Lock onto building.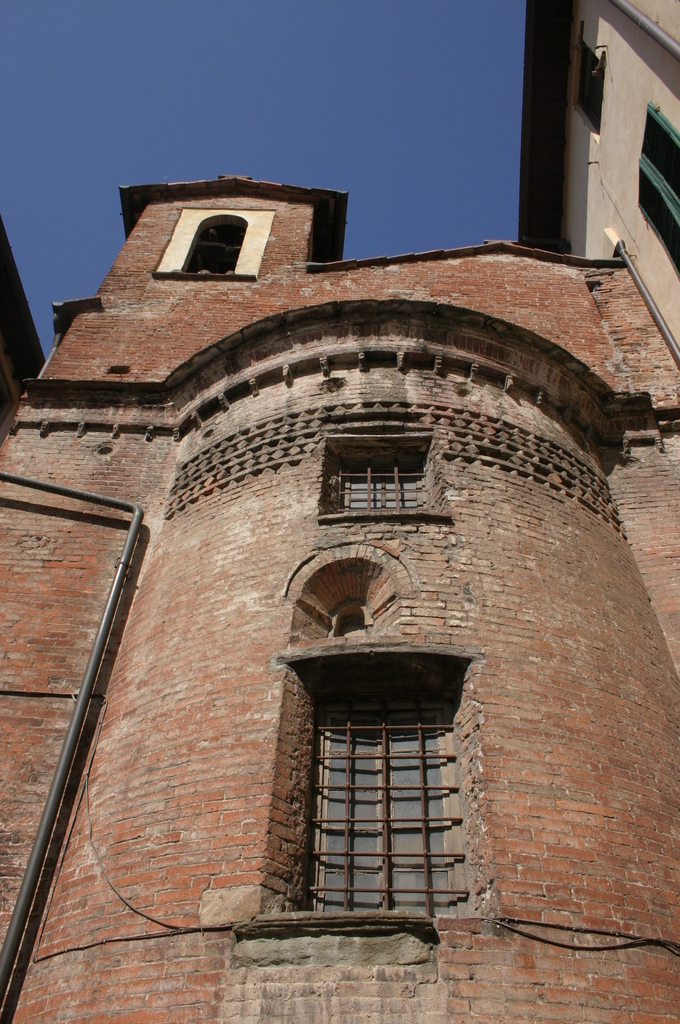
Locked: BBox(0, 175, 679, 1023).
